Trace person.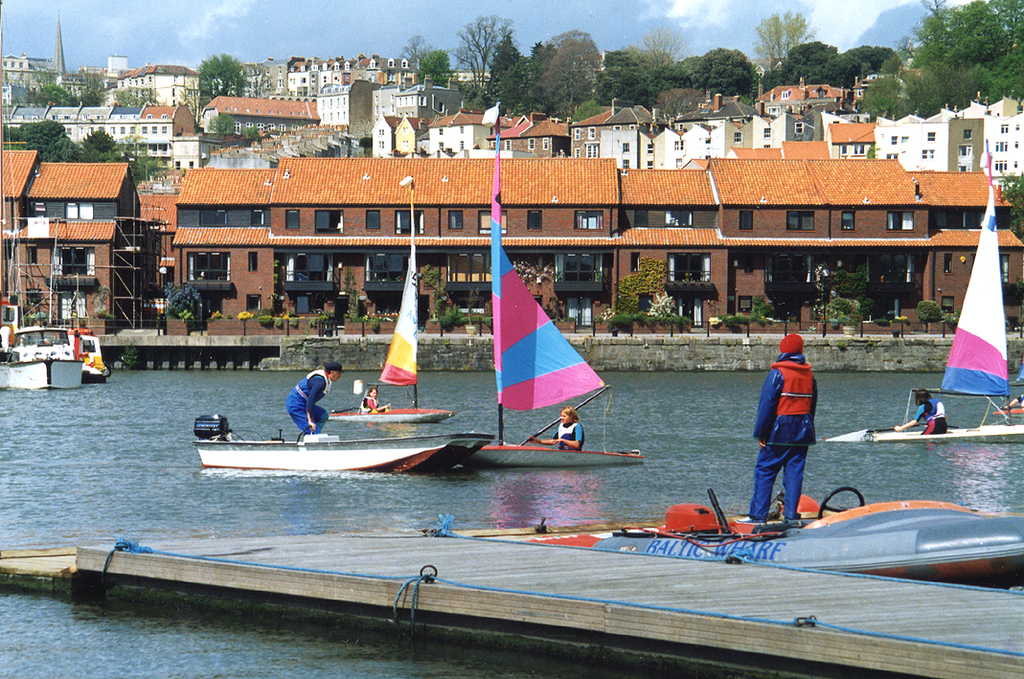
Traced to BBox(895, 387, 949, 435).
